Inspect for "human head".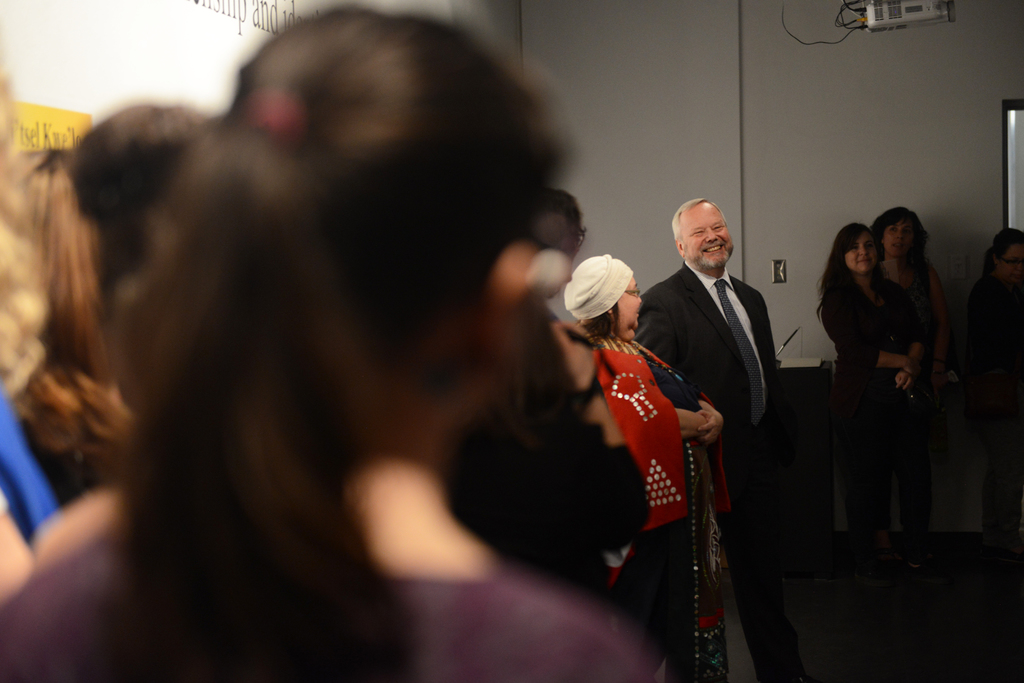
Inspection: [x1=5, y1=145, x2=108, y2=325].
